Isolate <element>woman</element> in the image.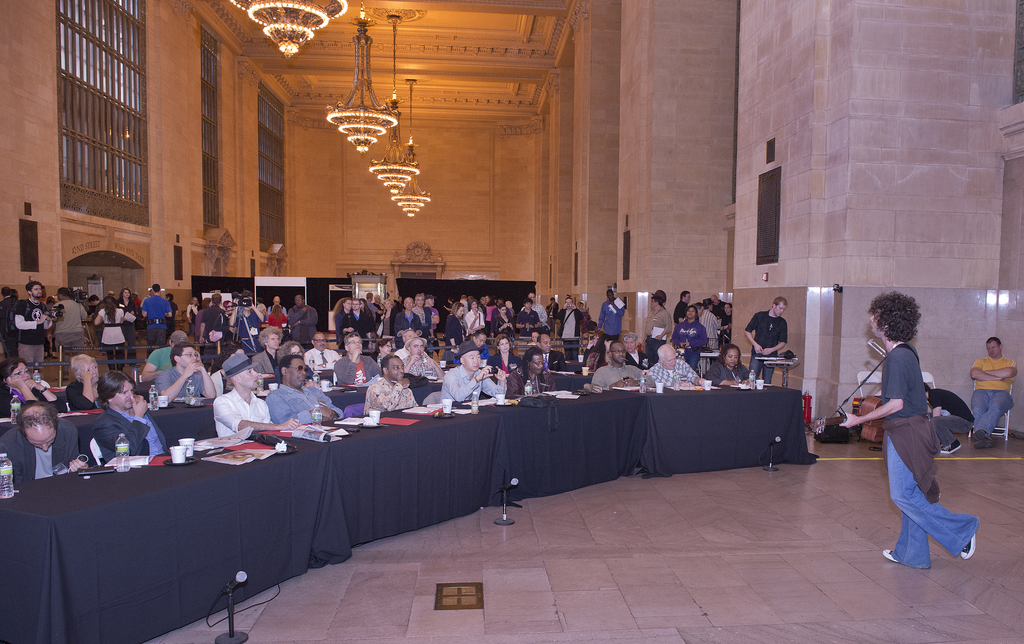
Isolated region: <bbox>186, 296, 202, 337</bbox>.
